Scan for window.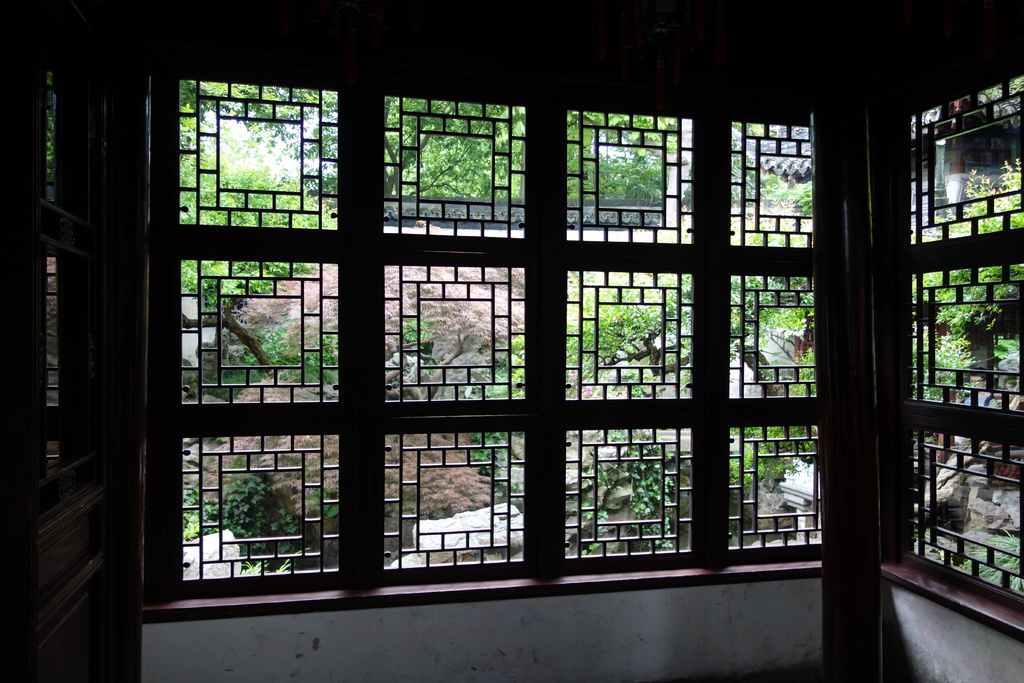
Scan result: [179, 428, 342, 573].
